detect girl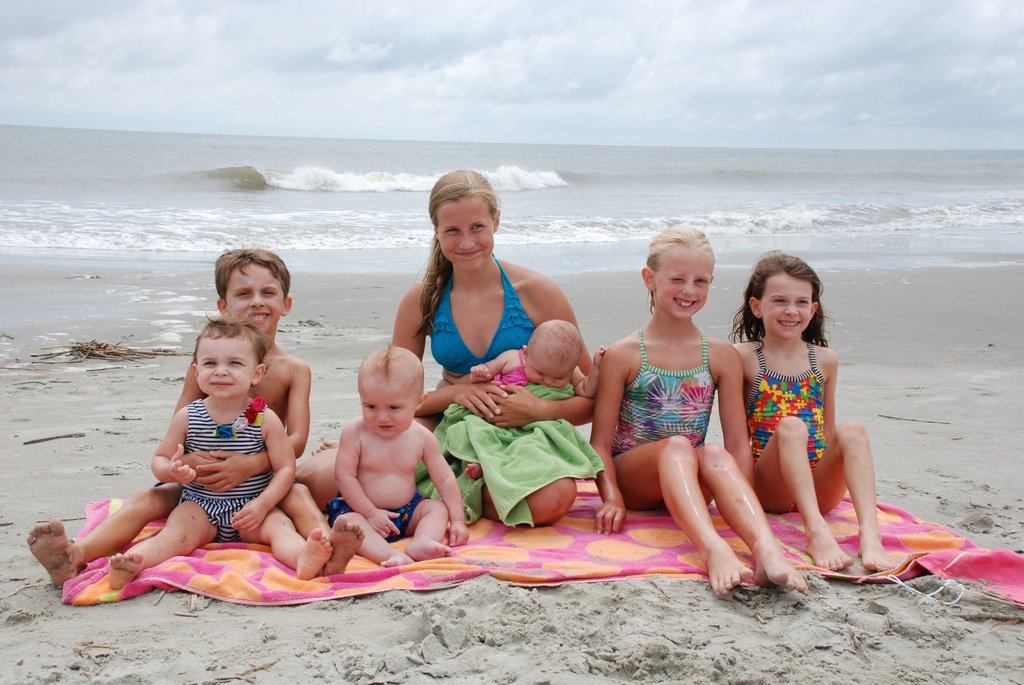
Rect(726, 255, 899, 574)
